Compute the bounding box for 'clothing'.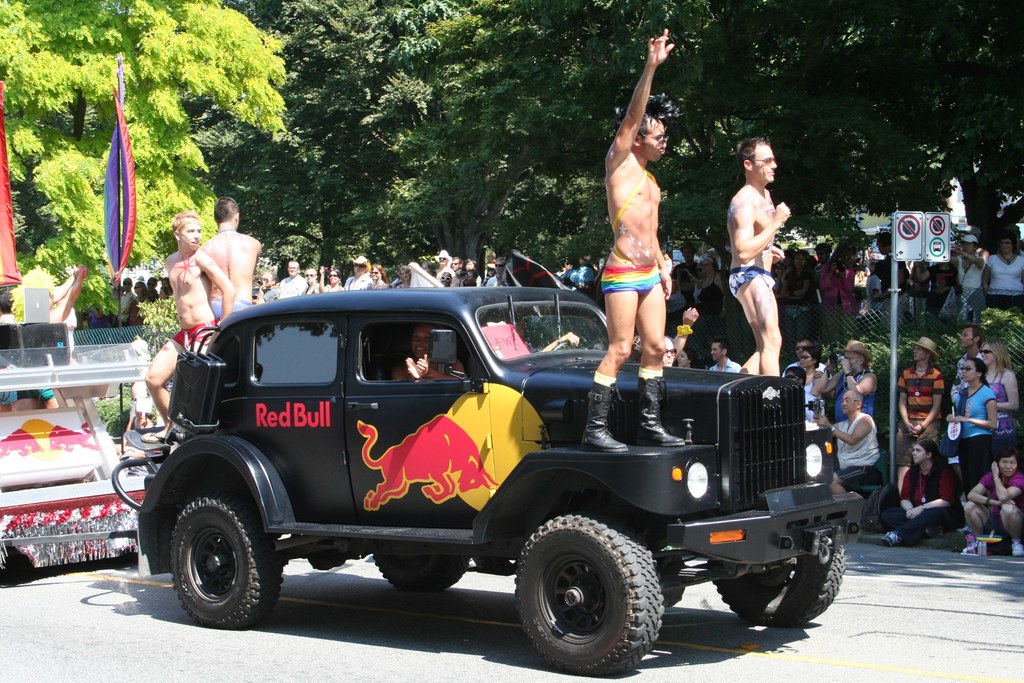
168:316:240:357.
